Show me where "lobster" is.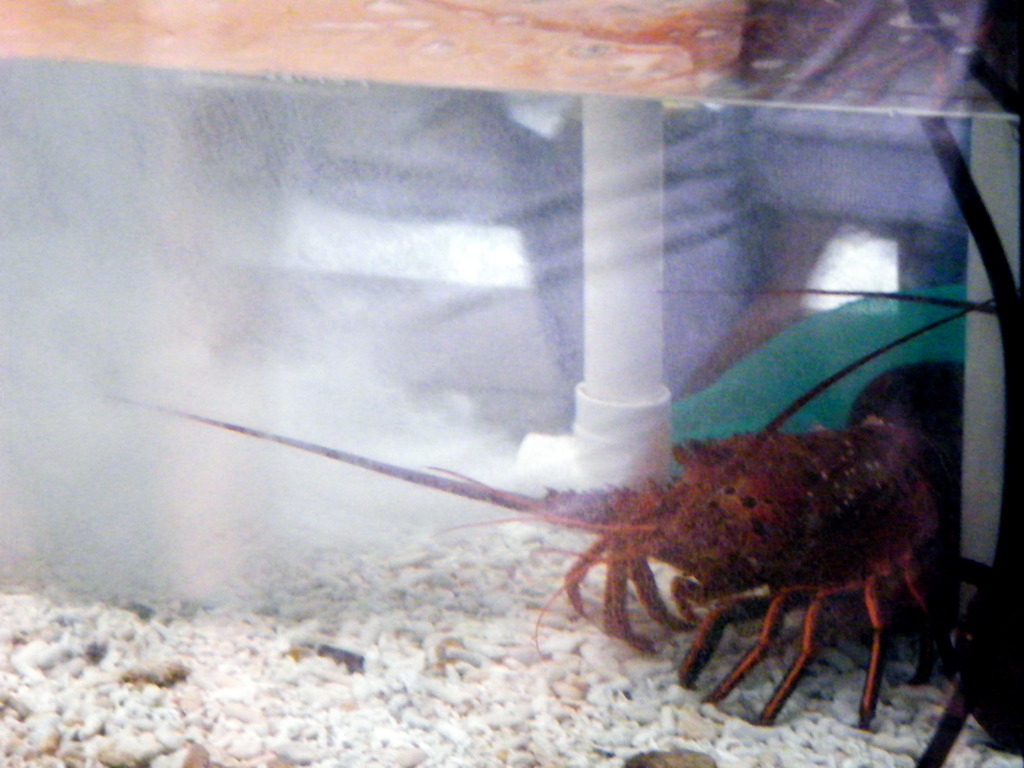
"lobster" is at <box>109,291,1000,732</box>.
